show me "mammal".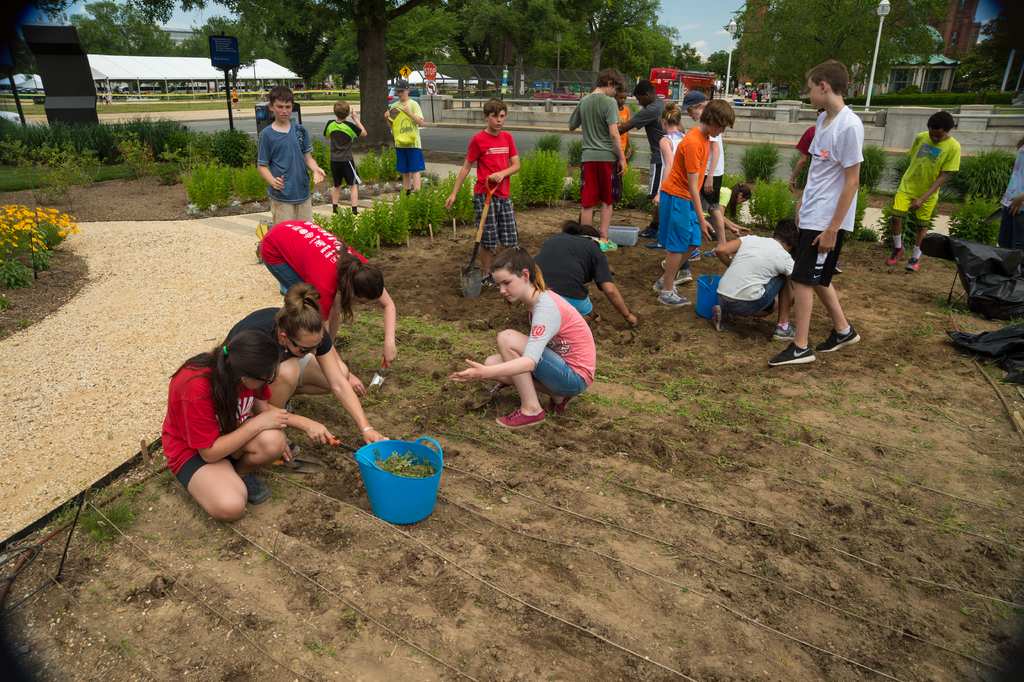
"mammal" is here: (x1=225, y1=279, x2=390, y2=456).
